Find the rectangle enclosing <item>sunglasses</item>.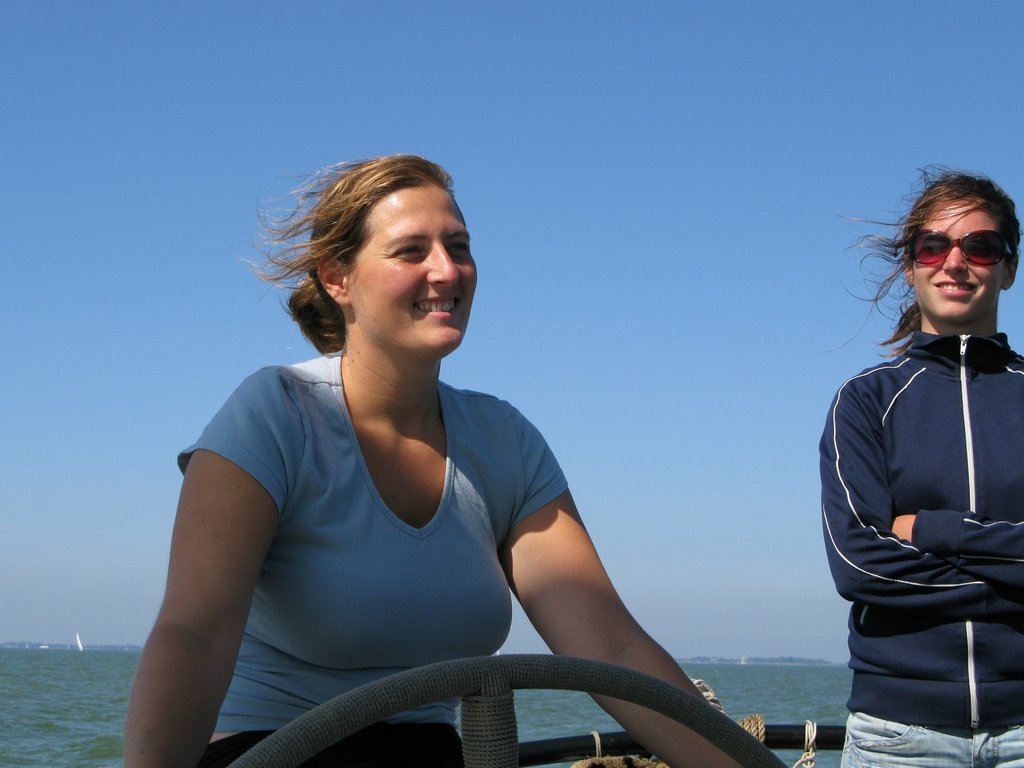
pyautogui.locateOnScreen(911, 232, 1014, 270).
